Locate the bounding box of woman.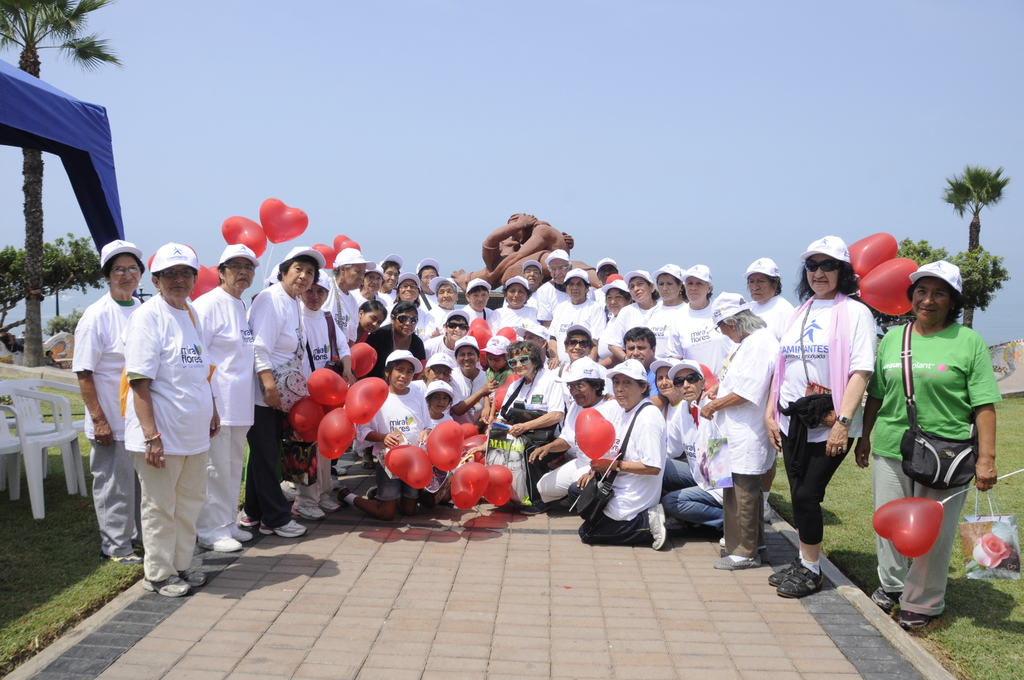
Bounding box: detection(762, 234, 875, 601).
